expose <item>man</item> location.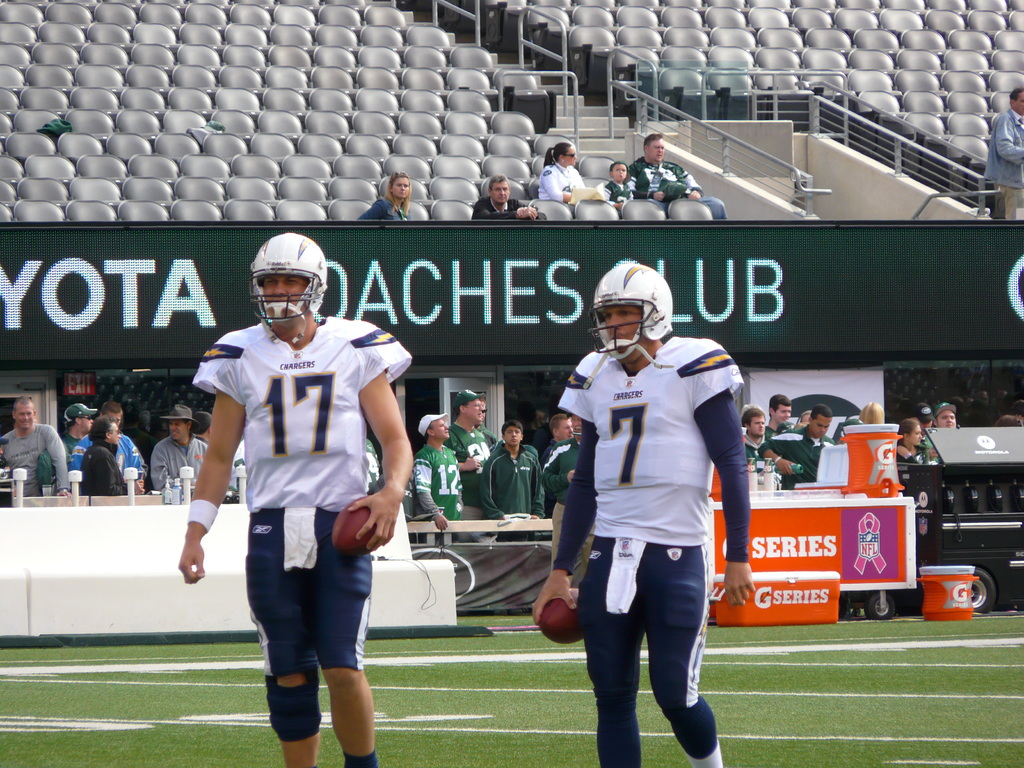
Exposed at 0, 393, 80, 499.
